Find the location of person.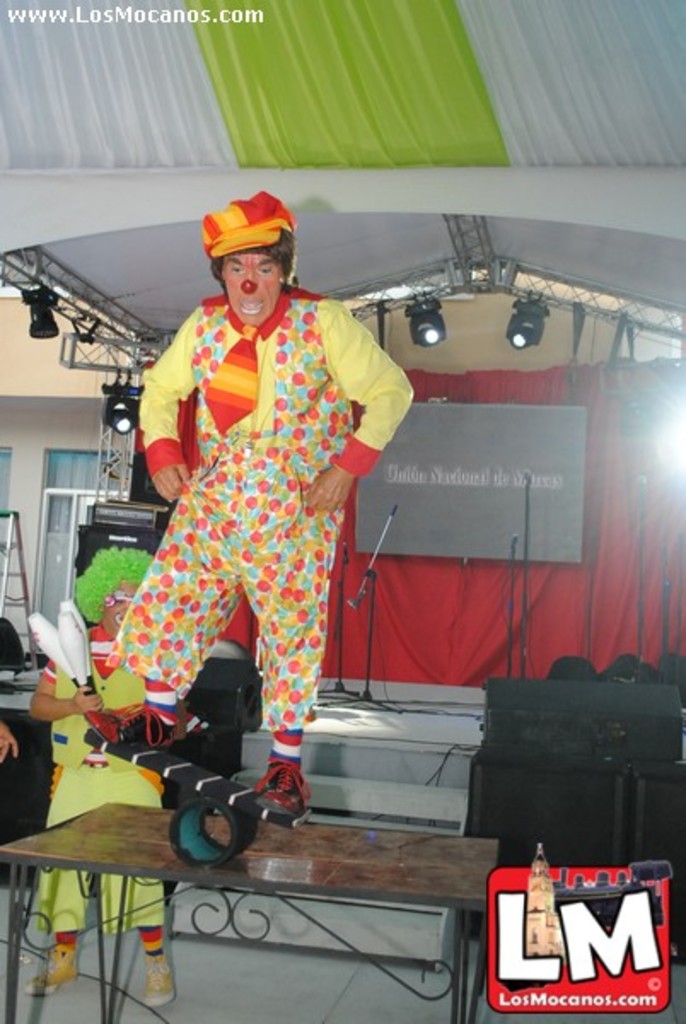
Location: 29 532 184 1019.
